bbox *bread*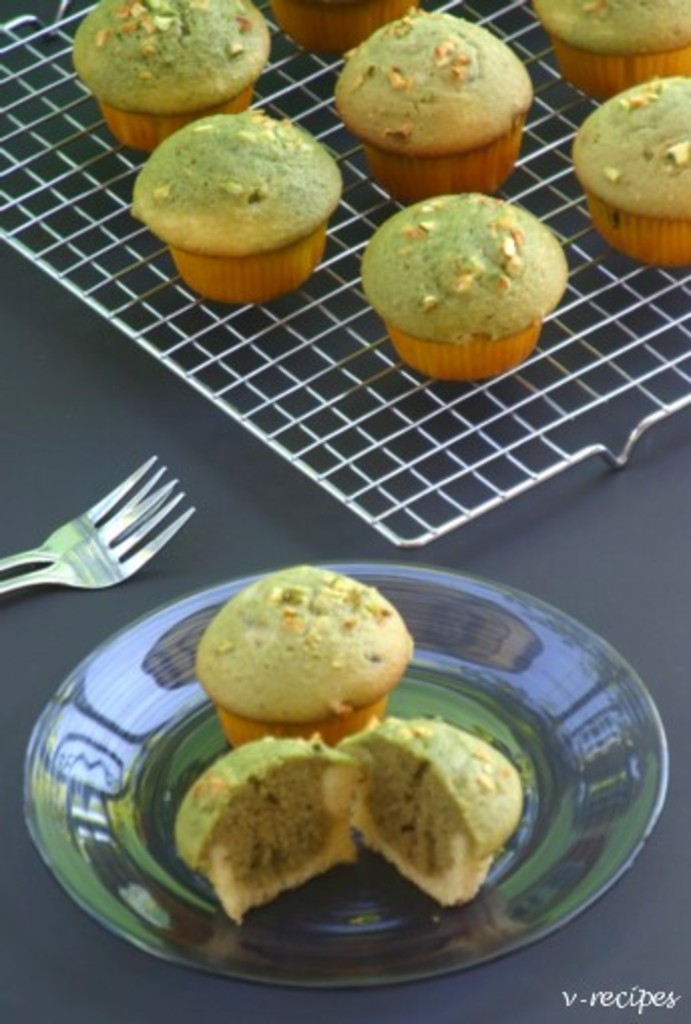
(left=358, top=191, right=577, bottom=375)
